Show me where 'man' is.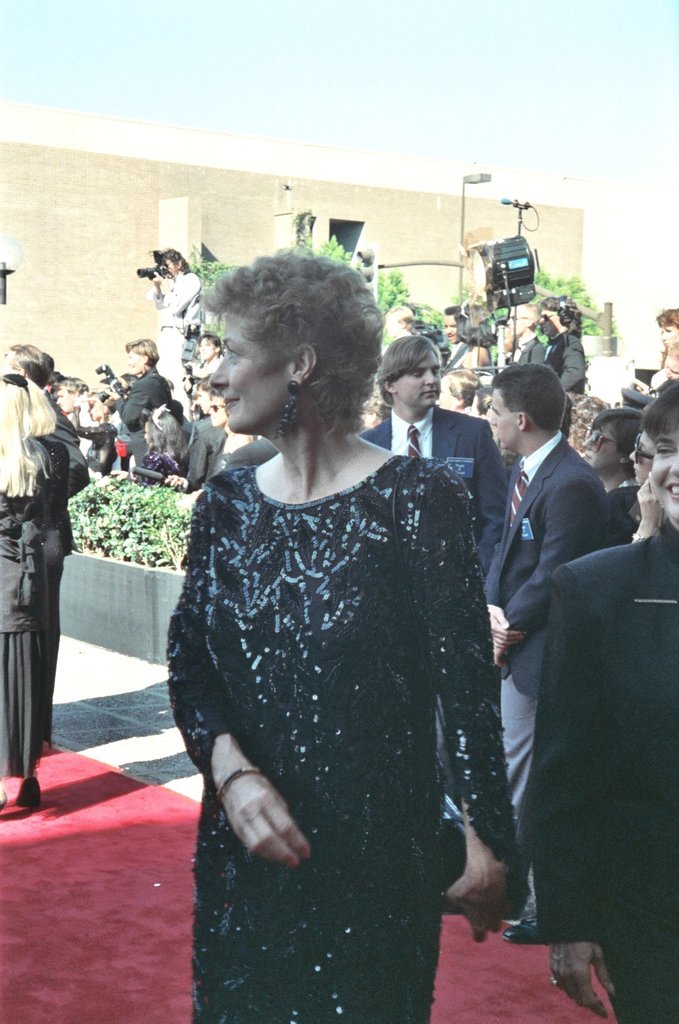
'man' is at Rect(349, 342, 507, 585).
